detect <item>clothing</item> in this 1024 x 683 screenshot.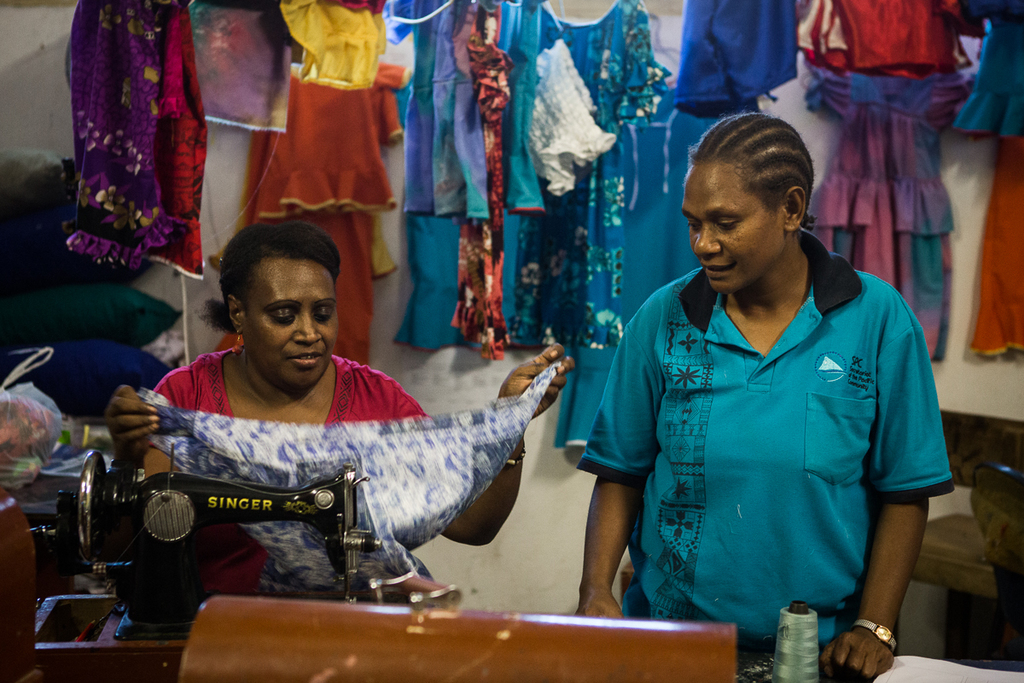
Detection: 790:0:972:71.
